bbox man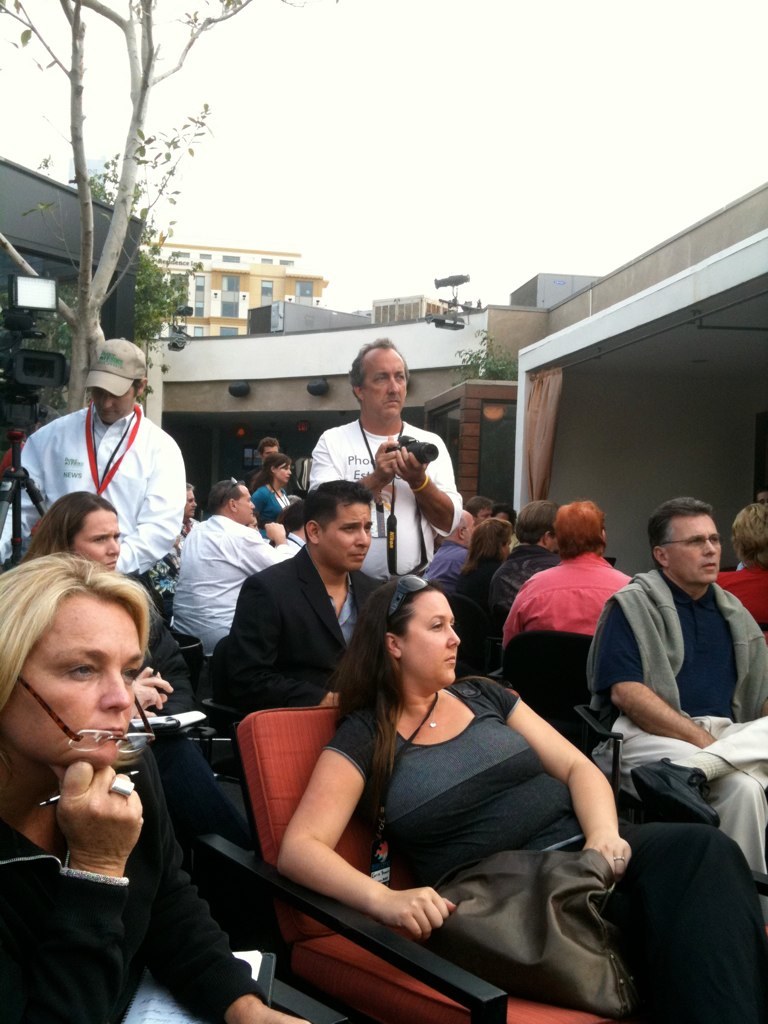
Rect(307, 340, 463, 583)
